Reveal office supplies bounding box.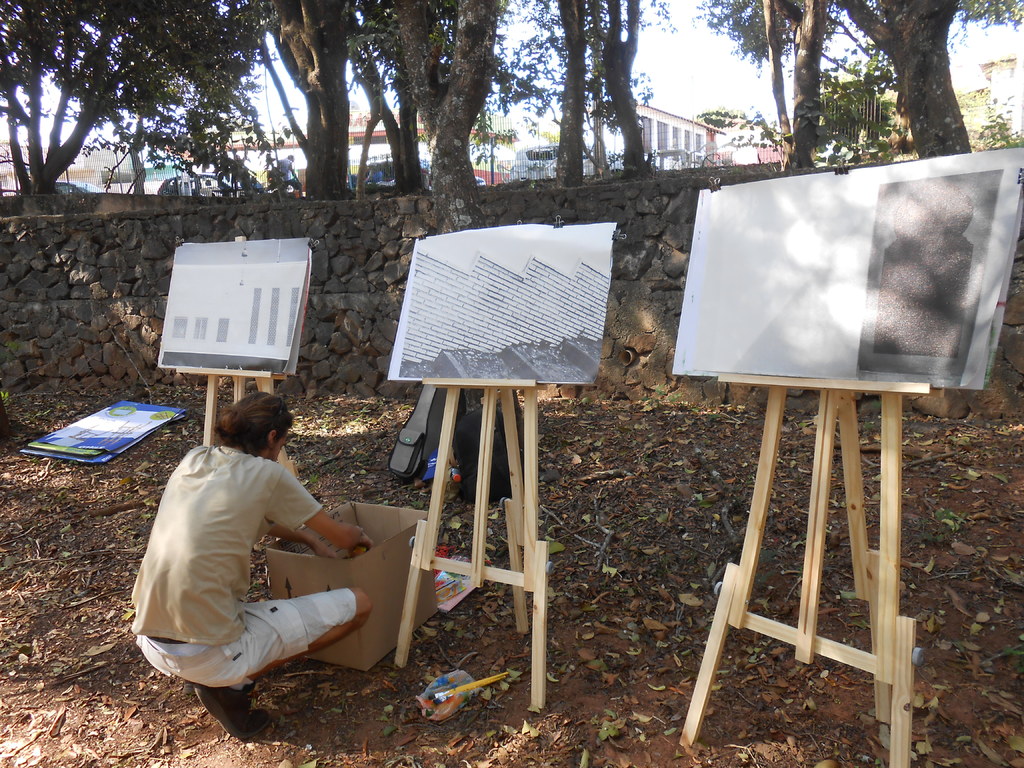
Revealed: 153:228:315:446.
